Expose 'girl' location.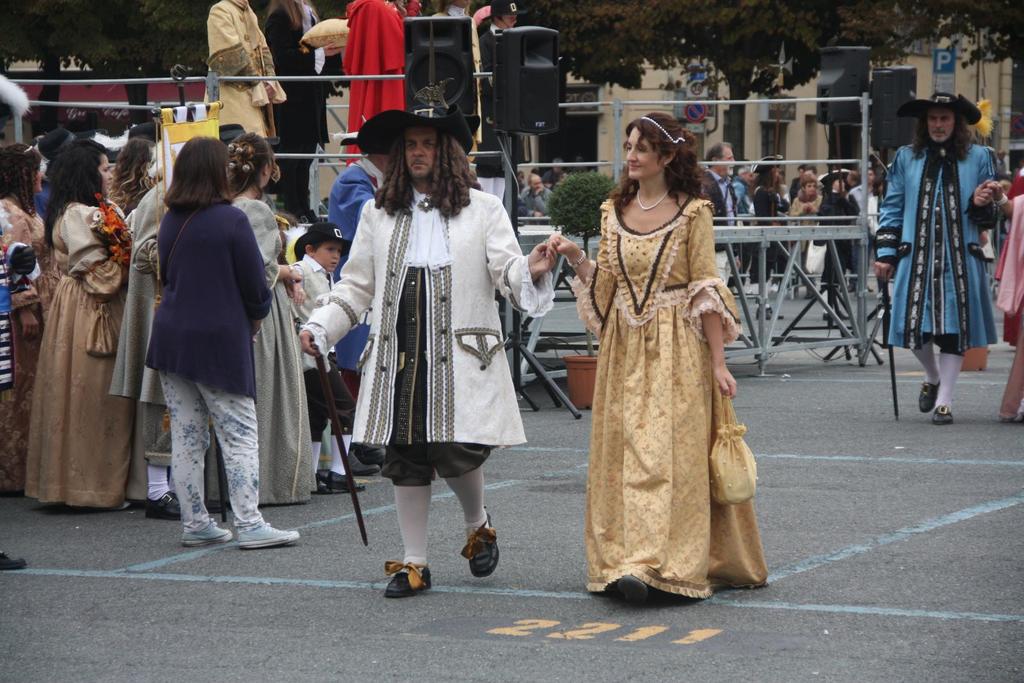
Exposed at <bbox>550, 111, 737, 602</bbox>.
